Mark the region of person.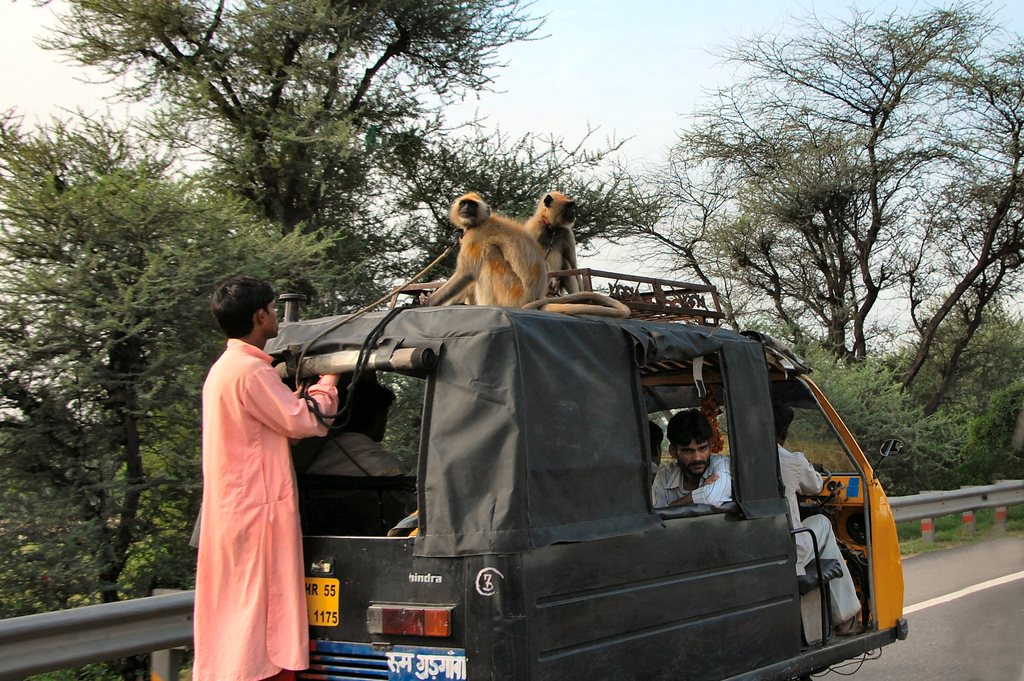
Region: [x1=772, y1=399, x2=865, y2=636].
